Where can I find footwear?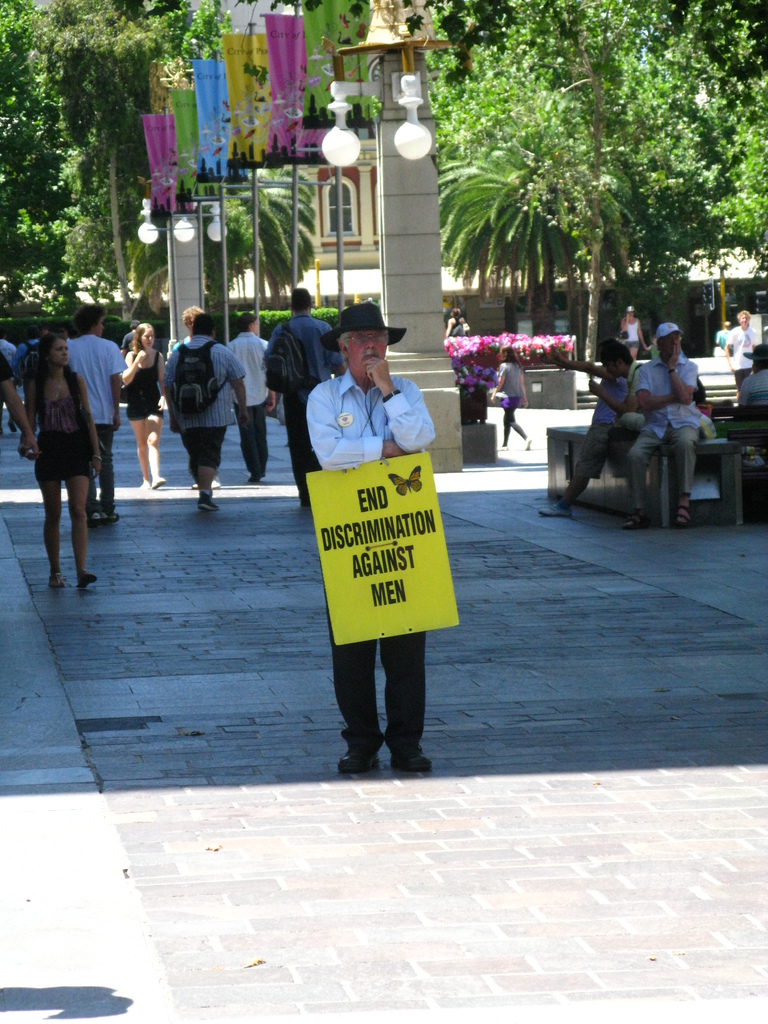
You can find it at select_region(623, 513, 646, 532).
